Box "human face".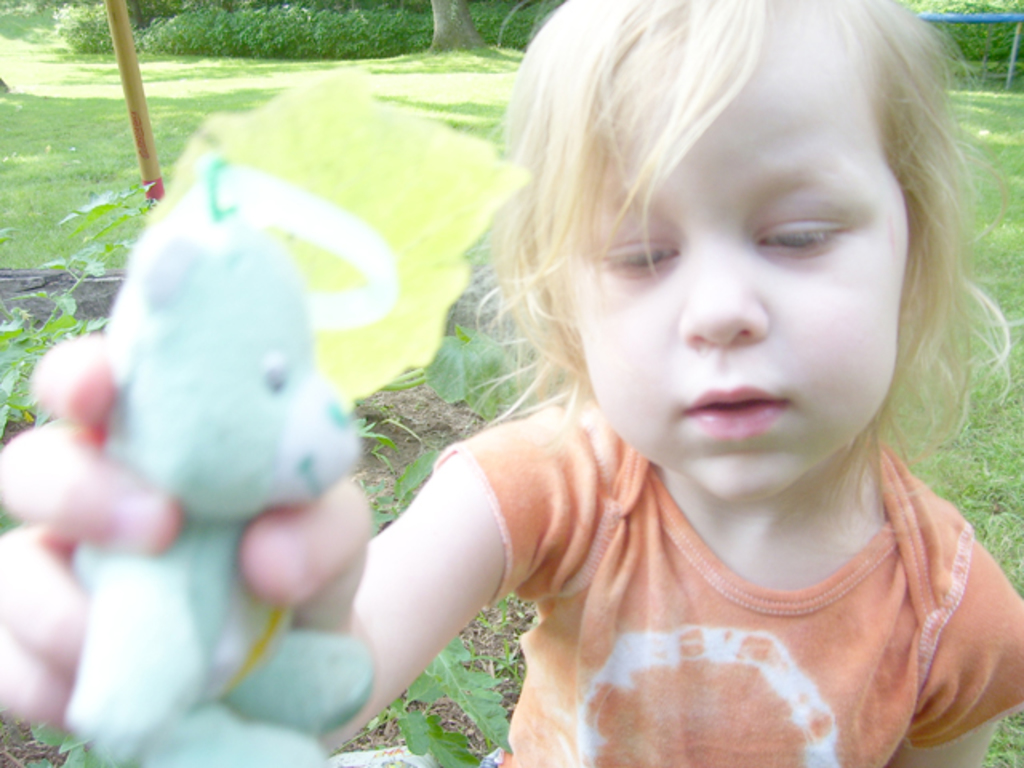
(left=538, top=0, right=918, bottom=504).
